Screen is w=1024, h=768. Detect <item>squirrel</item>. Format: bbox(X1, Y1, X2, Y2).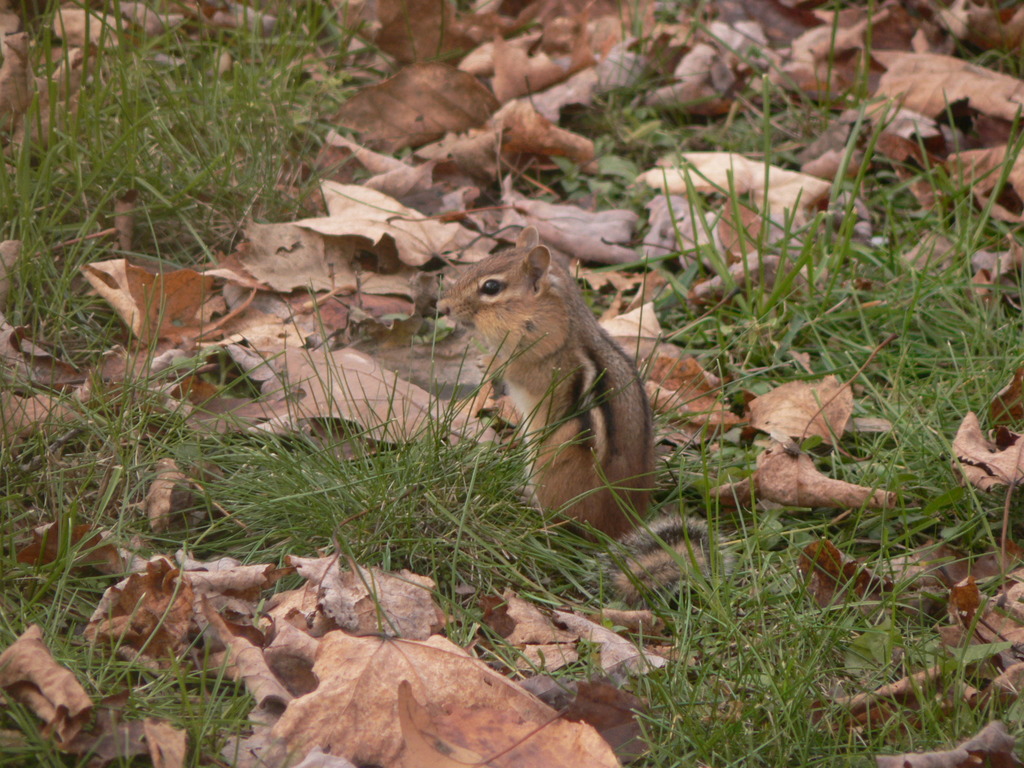
bbox(439, 226, 735, 611).
